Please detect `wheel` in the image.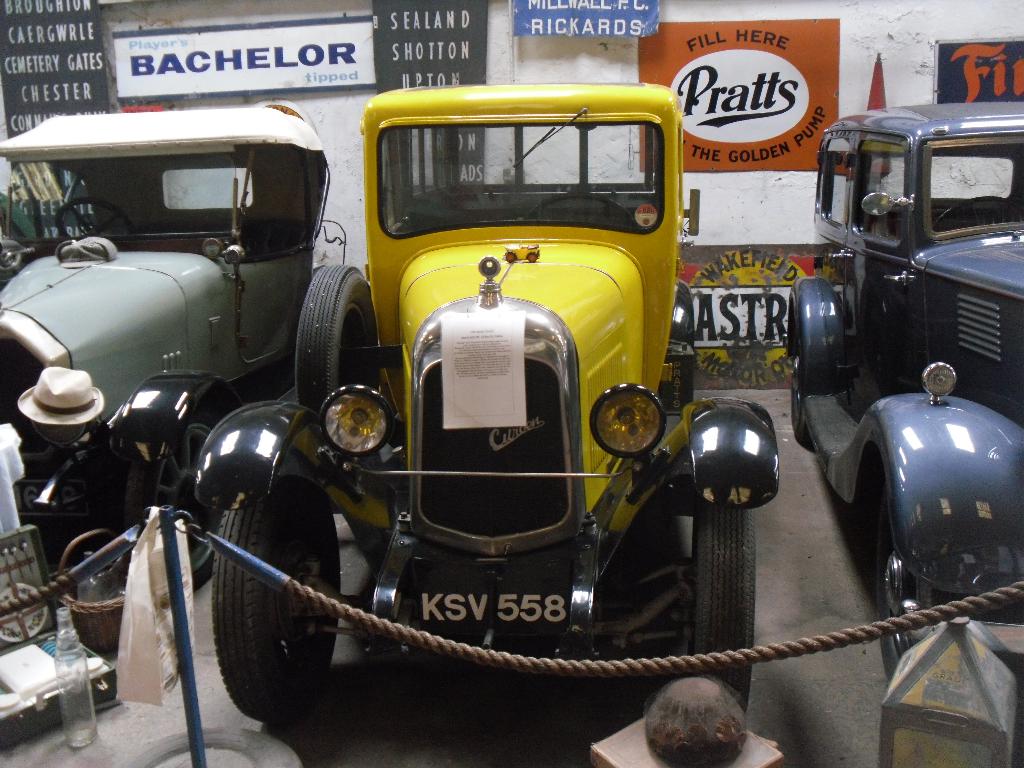
659, 358, 697, 409.
